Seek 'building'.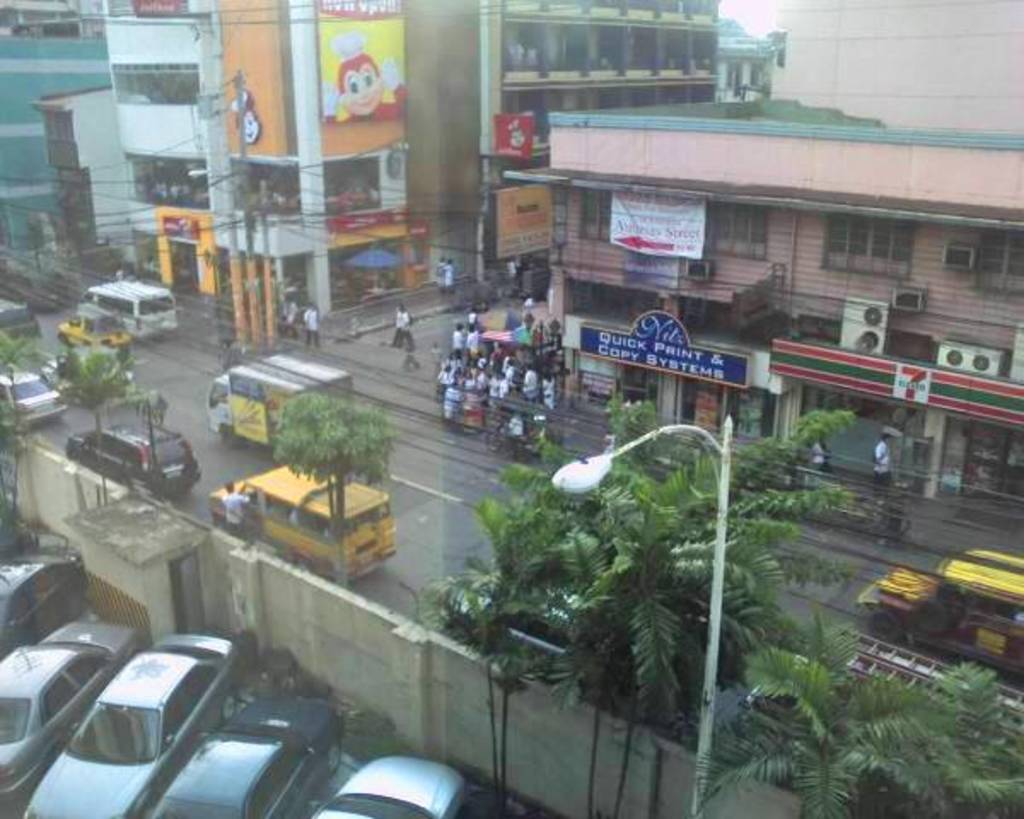
38 78 142 256.
